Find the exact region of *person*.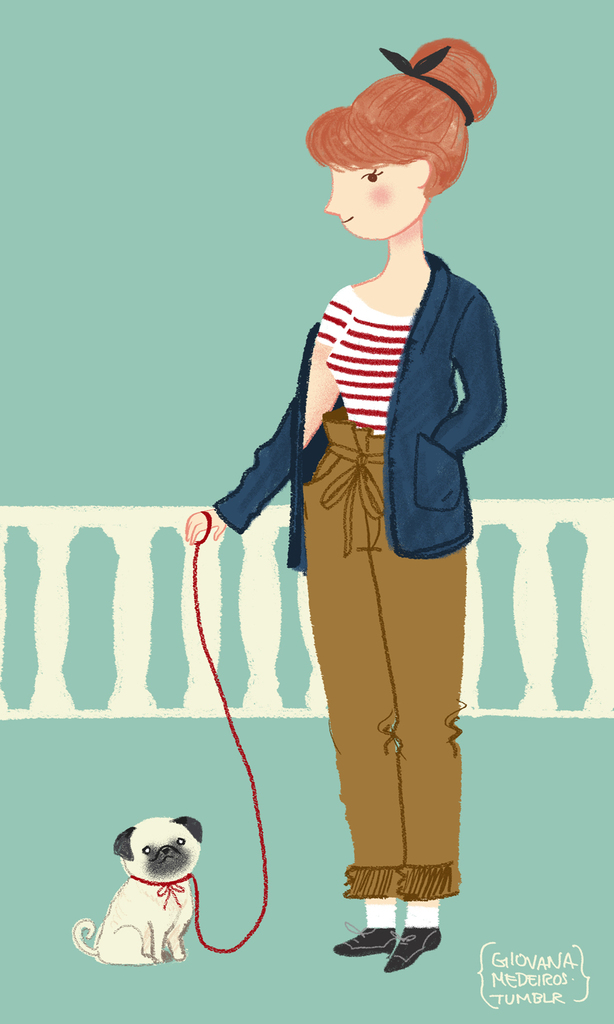
Exact region: <bbox>169, 32, 540, 978</bbox>.
